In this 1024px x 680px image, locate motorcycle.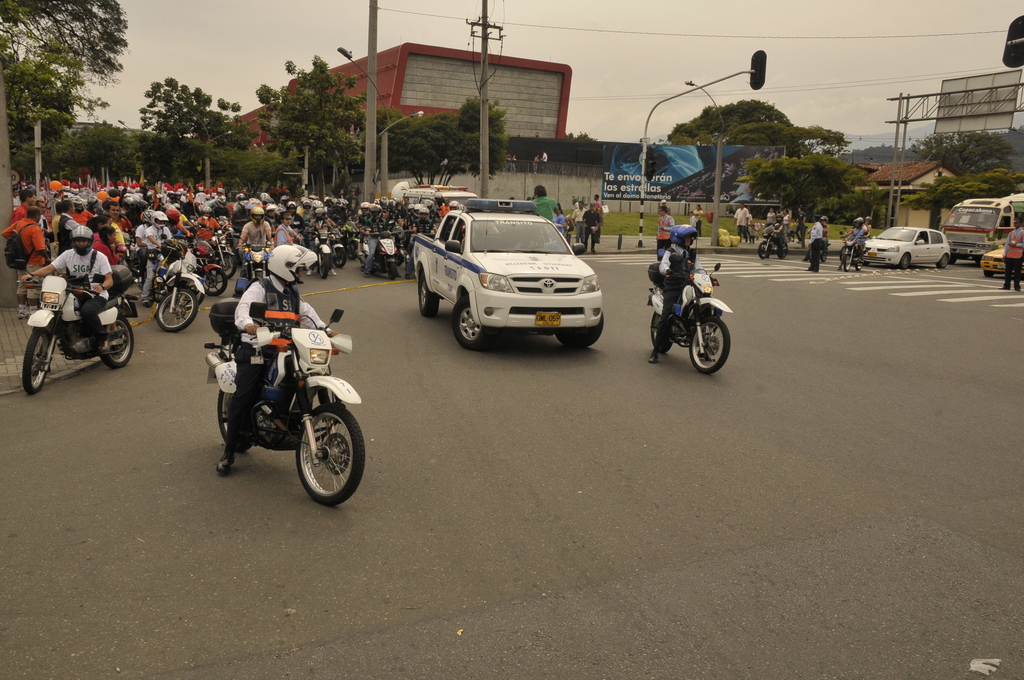
Bounding box: <bbox>314, 227, 338, 279</bbox>.
